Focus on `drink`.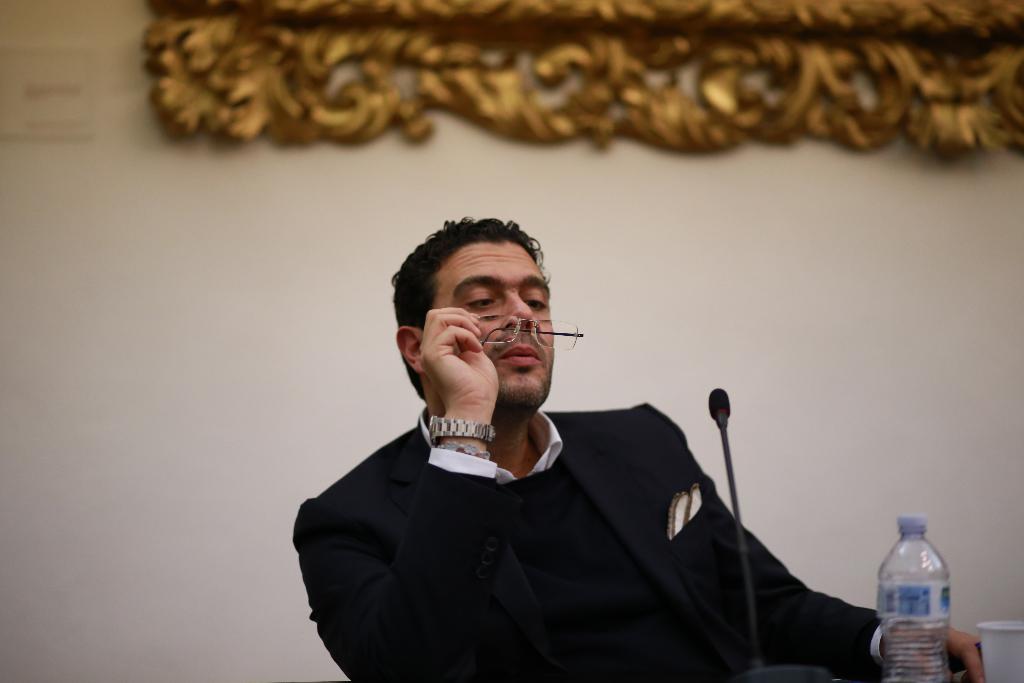
Focused at [x1=876, y1=514, x2=954, y2=682].
